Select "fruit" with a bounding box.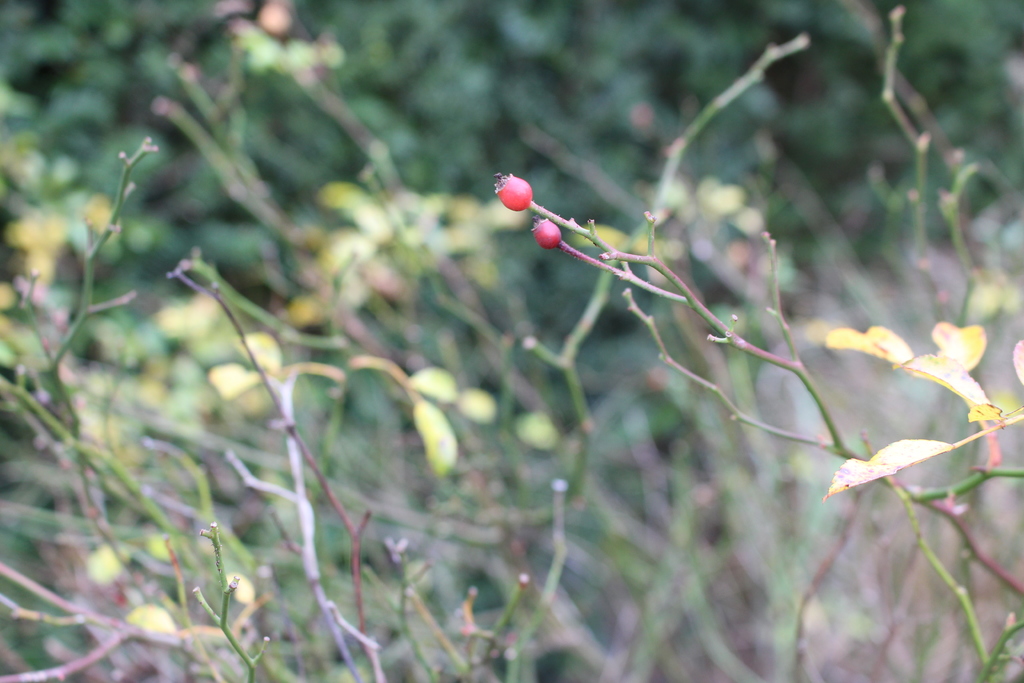
BBox(528, 213, 566, 254).
